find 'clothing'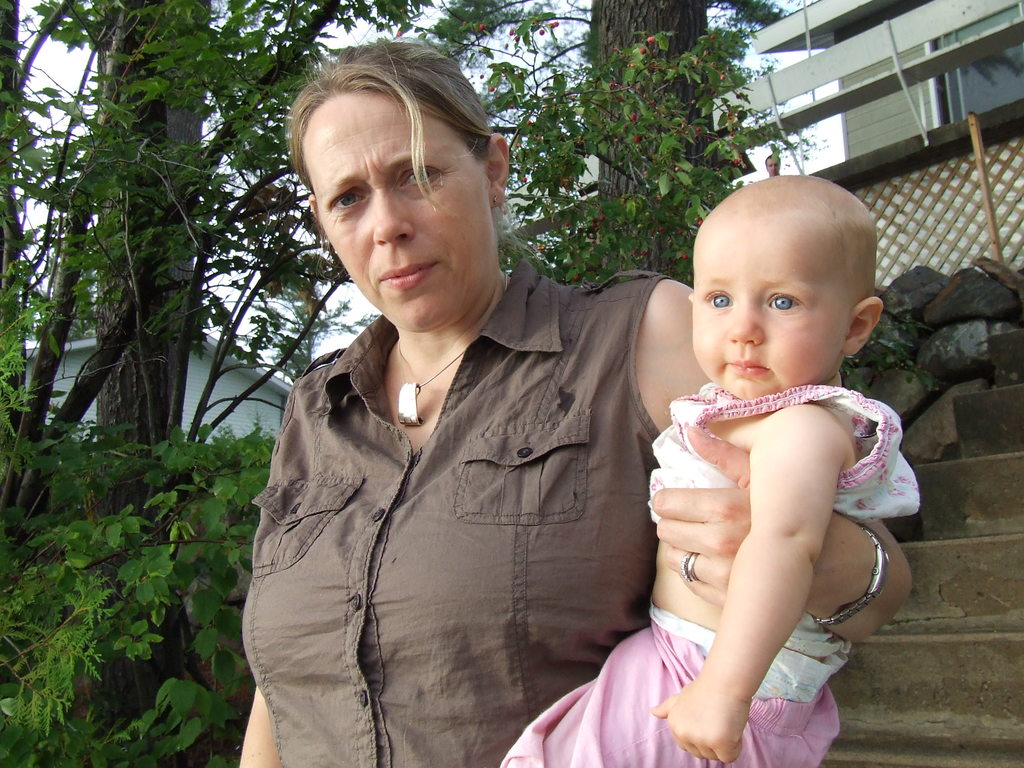
detection(500, 389, 919, 767)
